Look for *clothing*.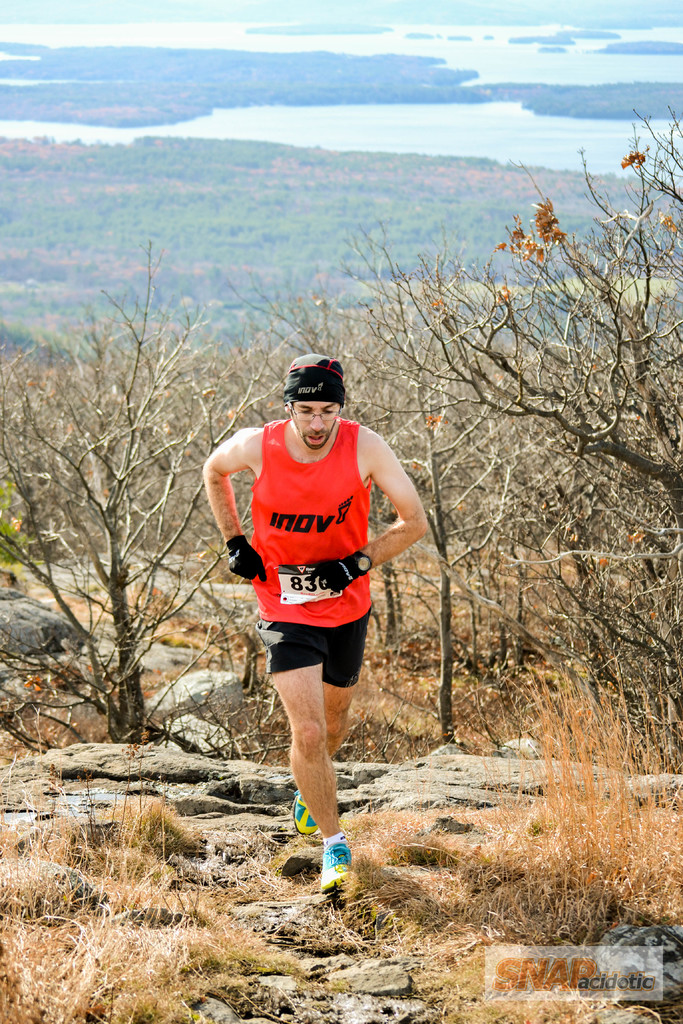
Found: 265, 607, 368, 692.
